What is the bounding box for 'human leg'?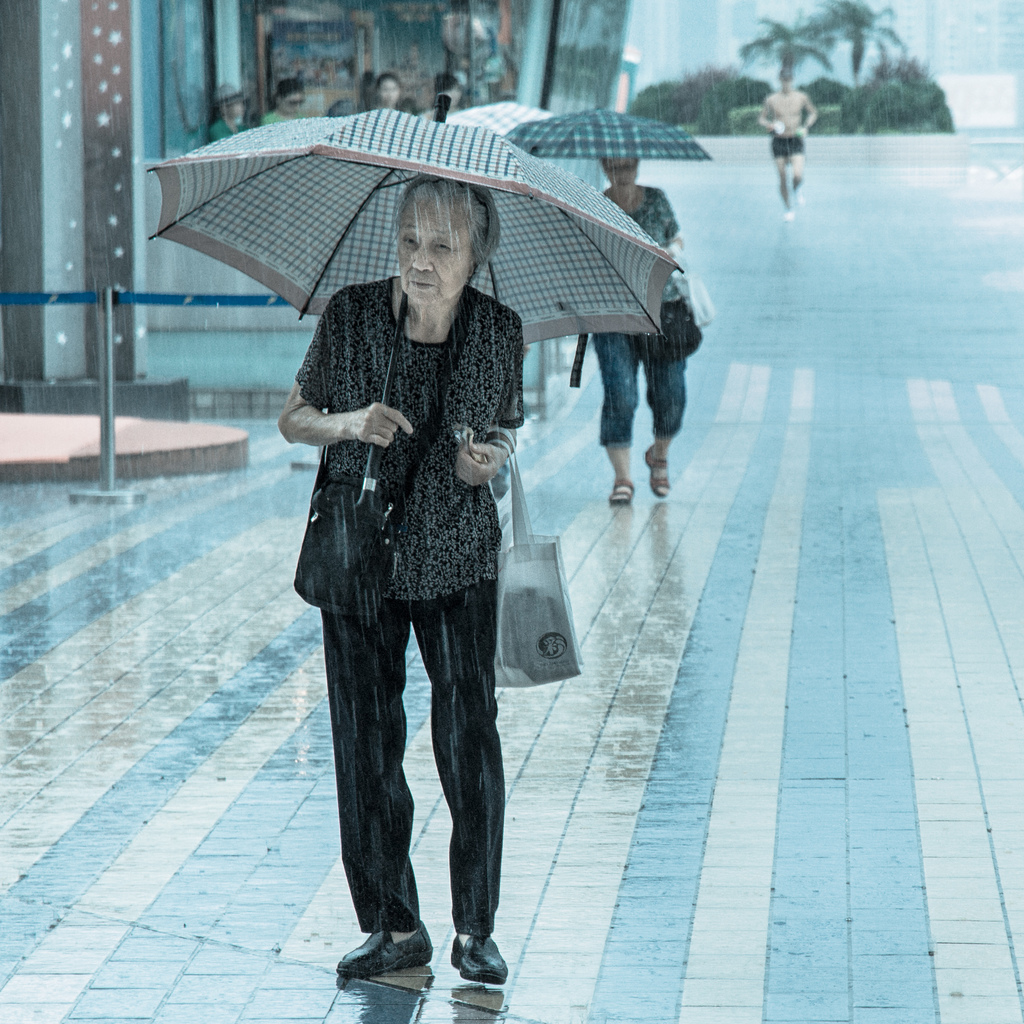
detection(598, 326, 643, 494).
